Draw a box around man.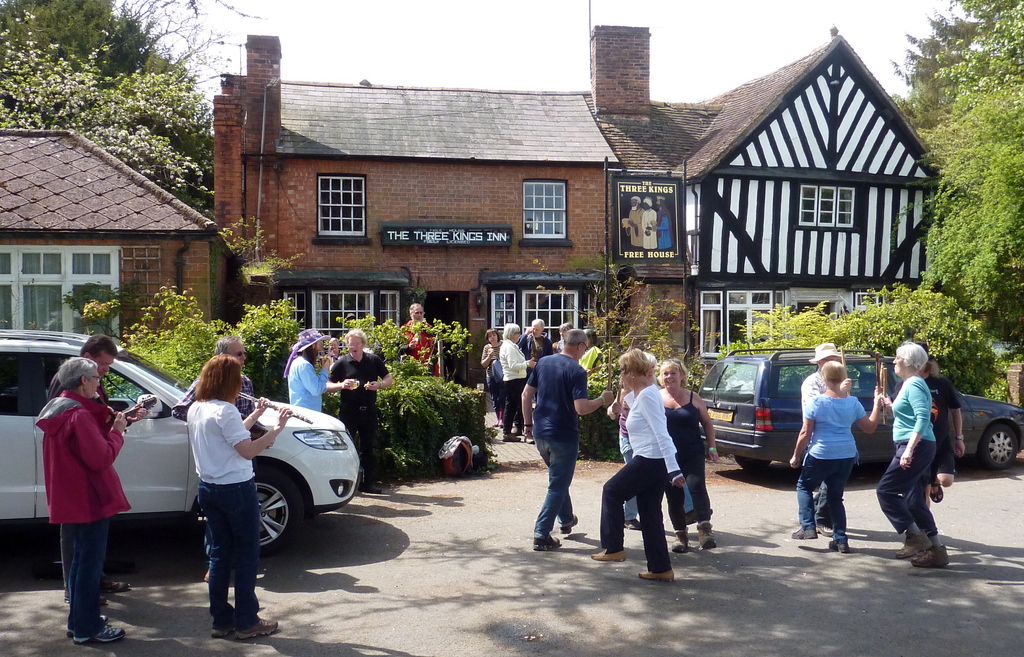
Rect(324, 331, 393, 488).
